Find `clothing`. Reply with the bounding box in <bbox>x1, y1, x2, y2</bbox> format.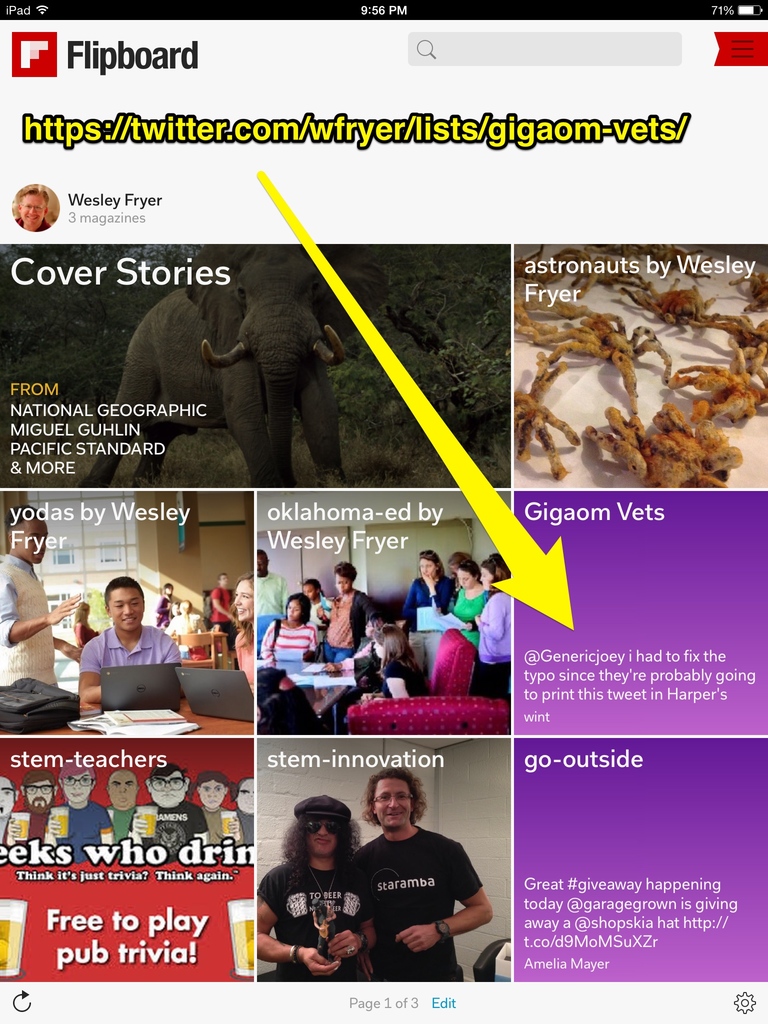
<bbox>76, 624, 179, 676</bbox>.
